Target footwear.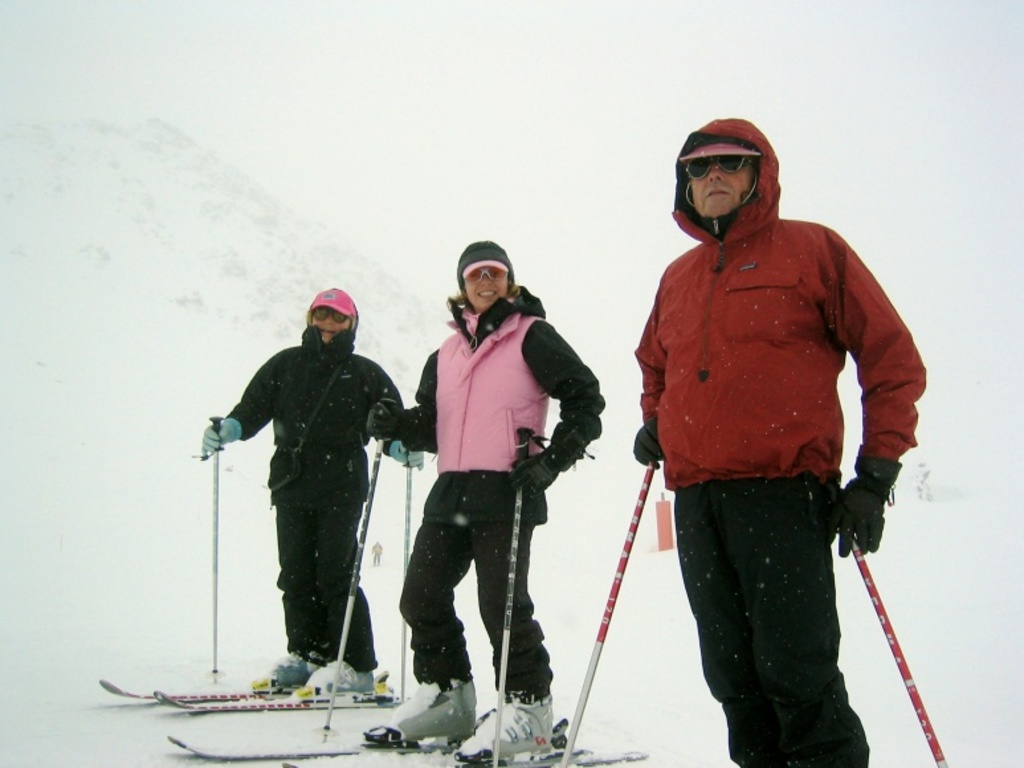
Target region: l=246, t=646, r=319, b=694.
